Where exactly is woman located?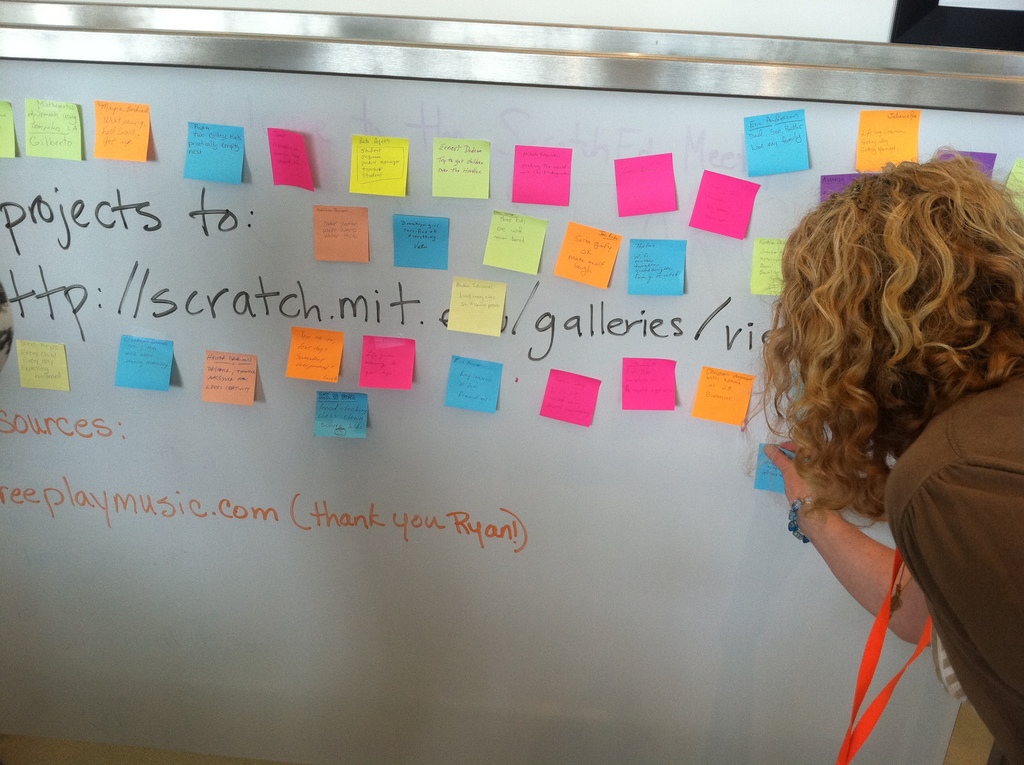
Its bounding box is crop(745, 146, 1020, 736).
